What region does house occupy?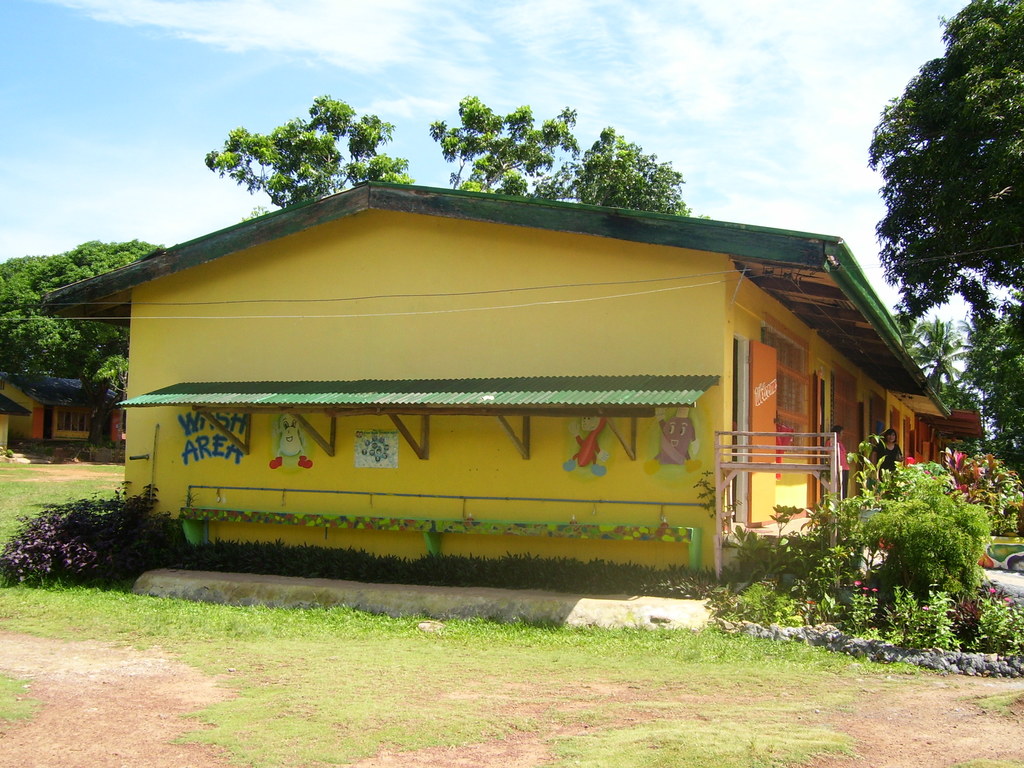
l=133, t=160, r=948, b=605.
